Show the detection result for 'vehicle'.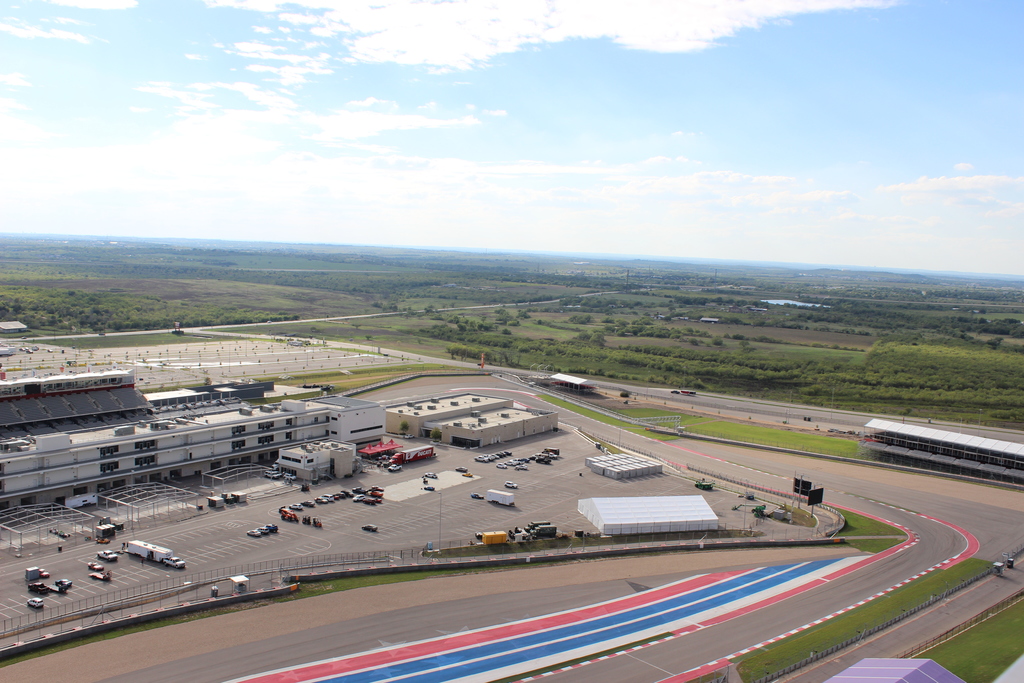
bbox=(327, 493, 336, 504).
